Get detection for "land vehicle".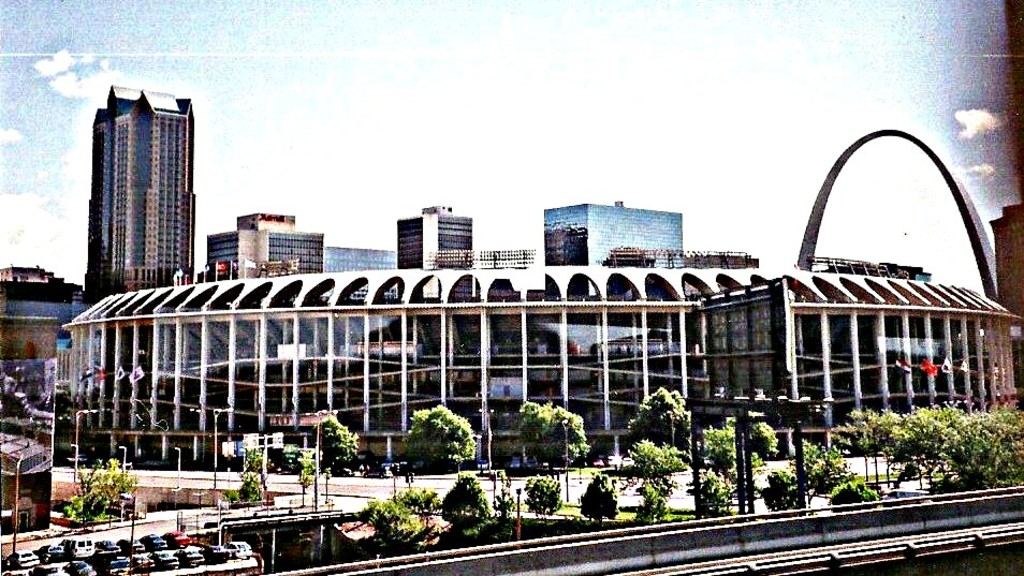
Detection: 140:531:169:550.
